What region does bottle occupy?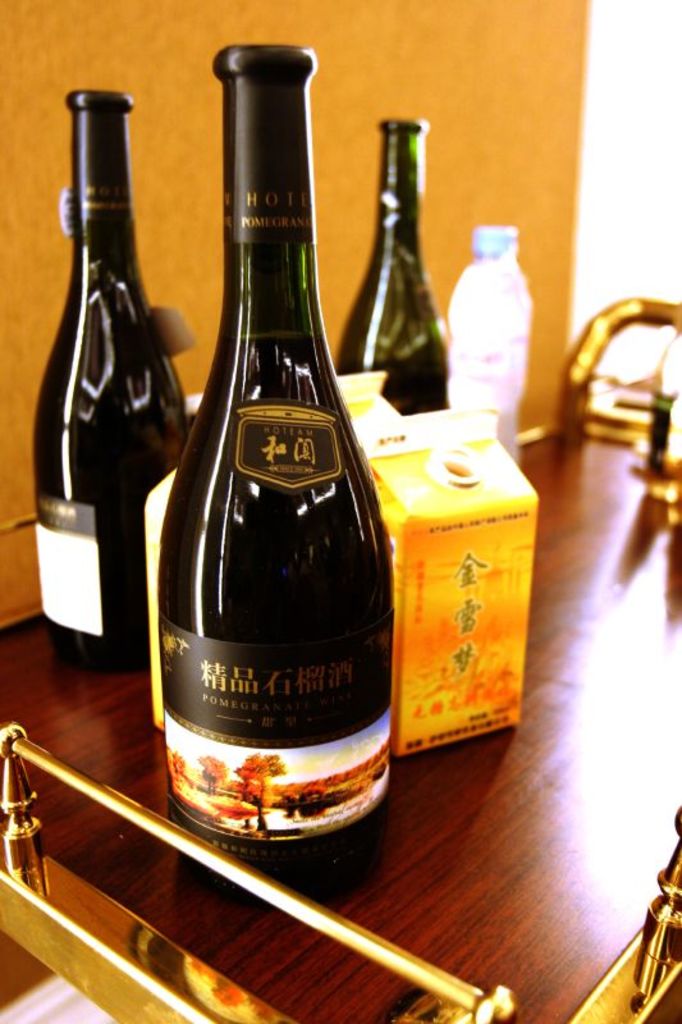
<region>333, 115, 452, 411</region>.
